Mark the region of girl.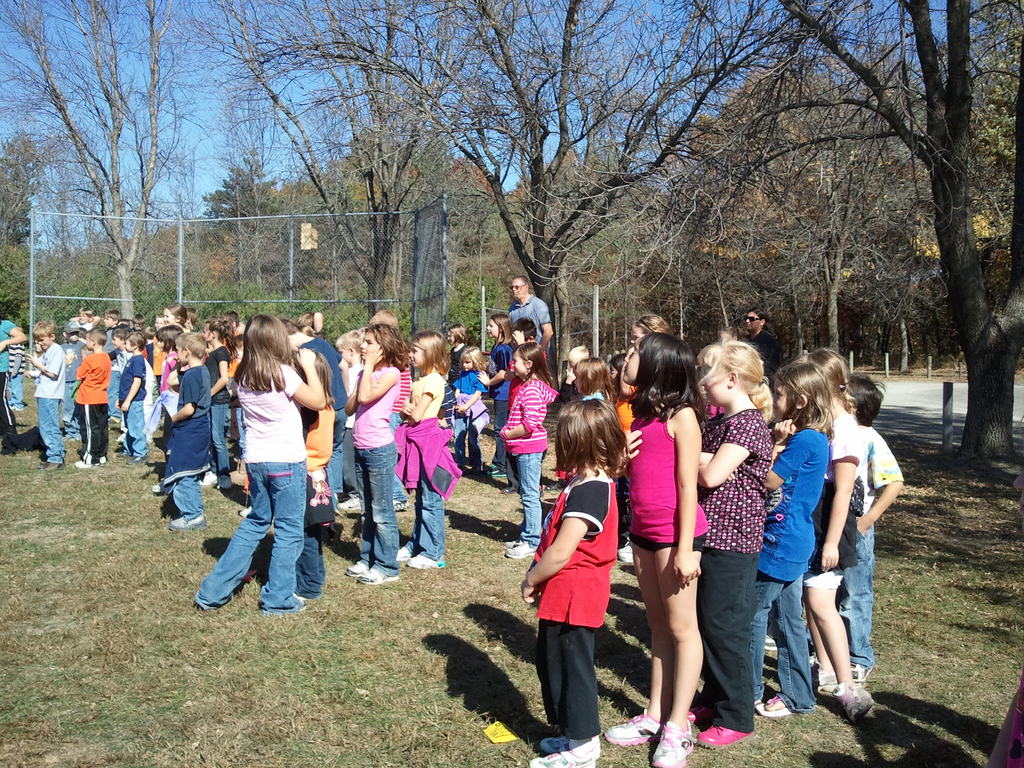
Region: [800,348,874,721].
